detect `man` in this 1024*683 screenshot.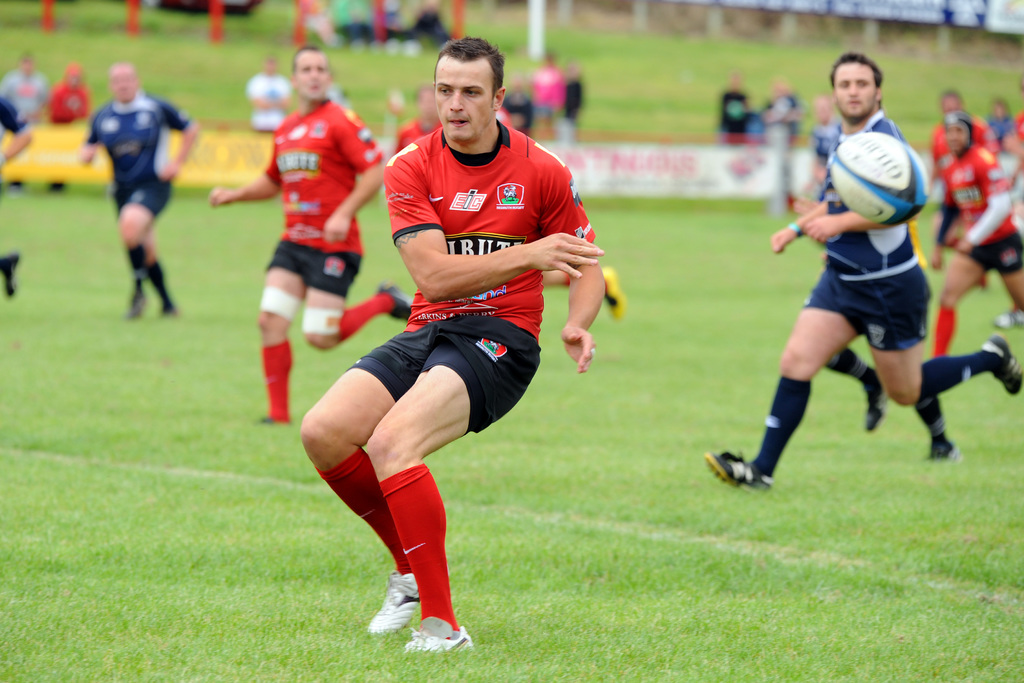
Detection: locate(207, 44, 414, 425).
